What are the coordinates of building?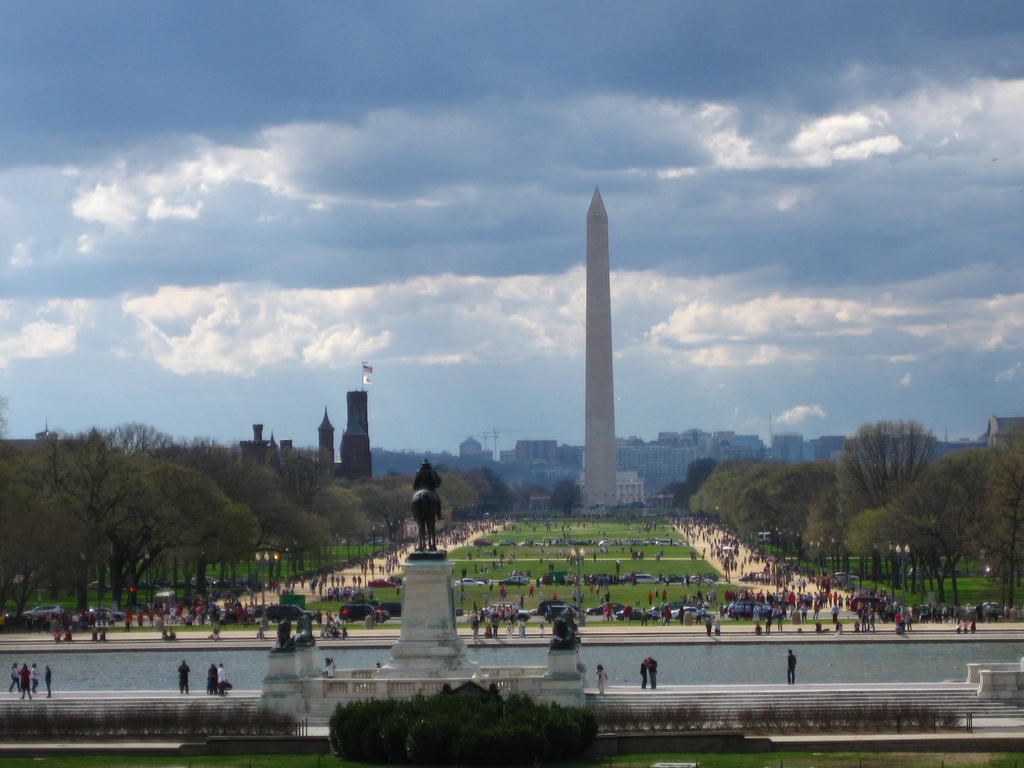
[x1=572, y1=470, x2=644, y2=506].
